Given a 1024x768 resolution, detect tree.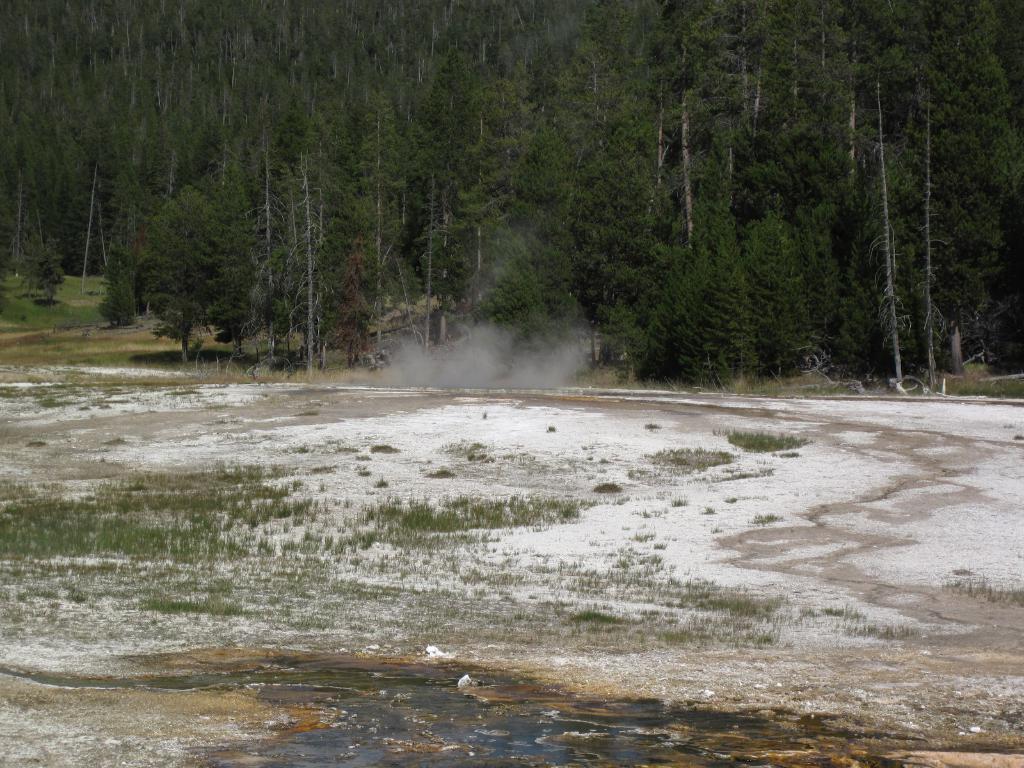
[144, 184, 235, 357].
